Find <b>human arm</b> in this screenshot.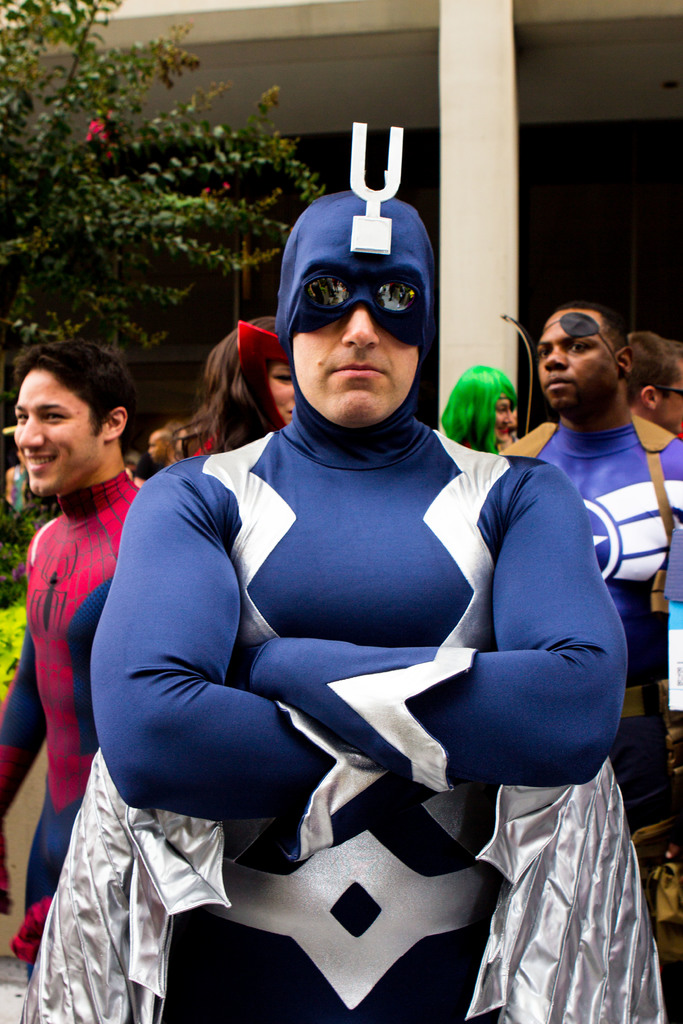
The bounding box for <b>human arm</b> is BBox(212, 442, 613, 794).
